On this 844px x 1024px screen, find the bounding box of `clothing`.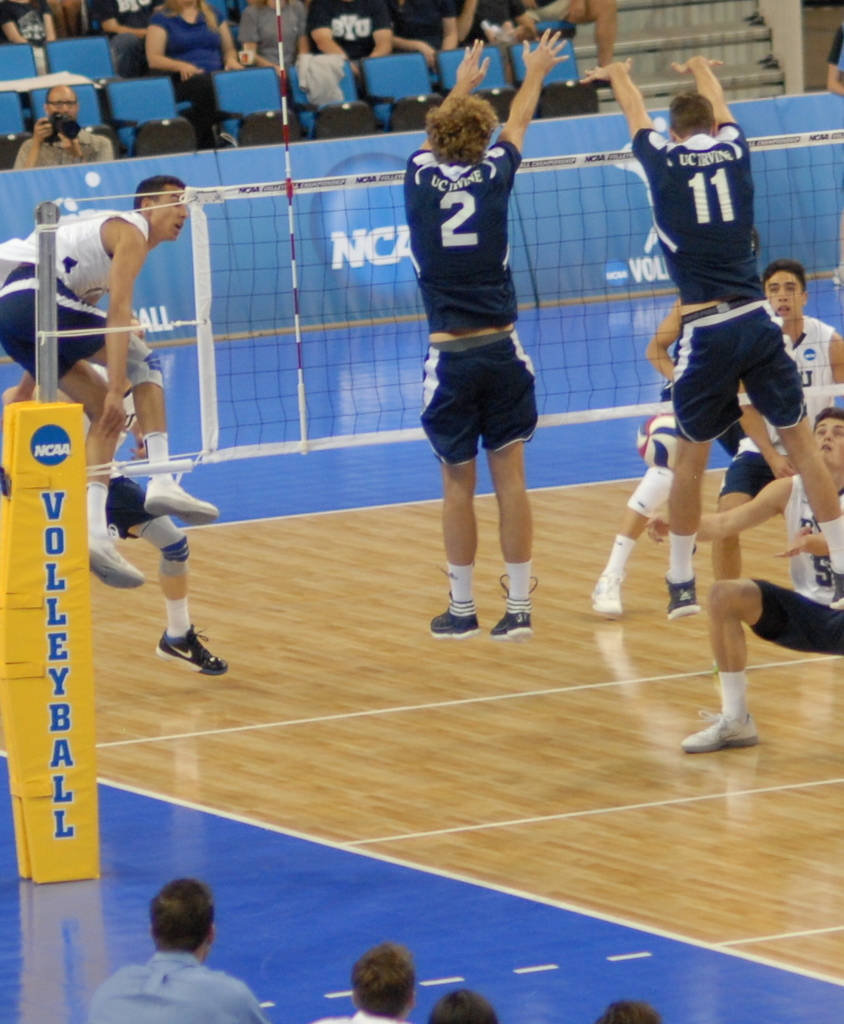
Bounding box: pyautogui.locateOnScreen(635, 364, 724, 519).
